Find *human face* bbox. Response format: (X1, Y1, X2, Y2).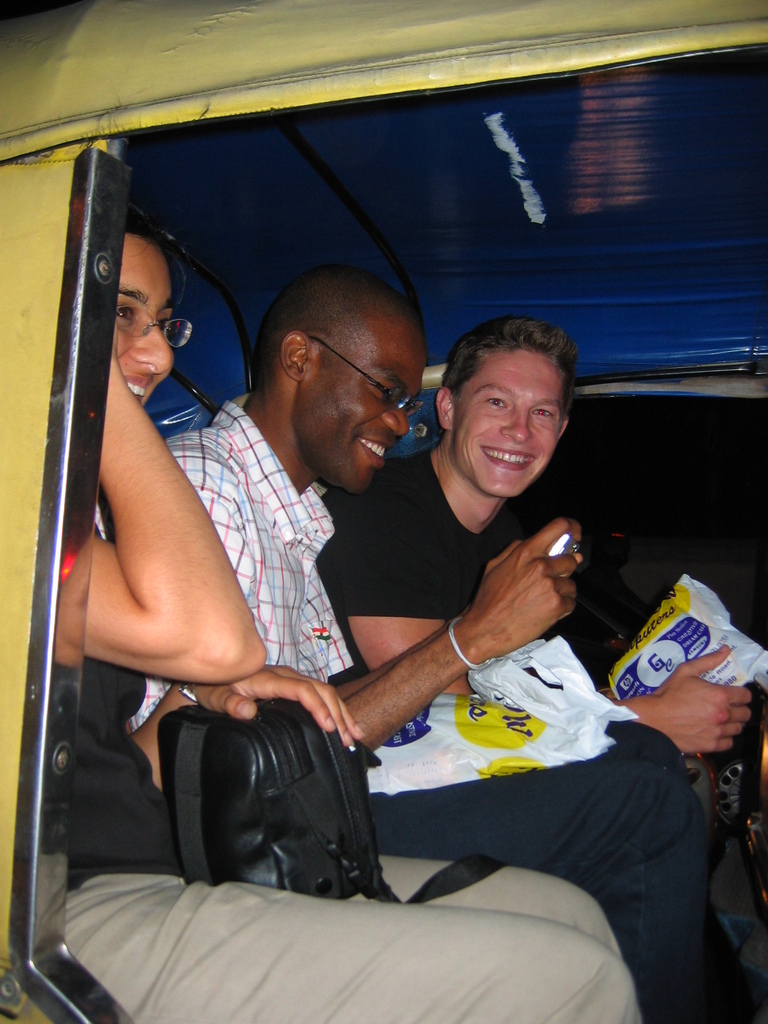
(113, 243, 171, 407).
